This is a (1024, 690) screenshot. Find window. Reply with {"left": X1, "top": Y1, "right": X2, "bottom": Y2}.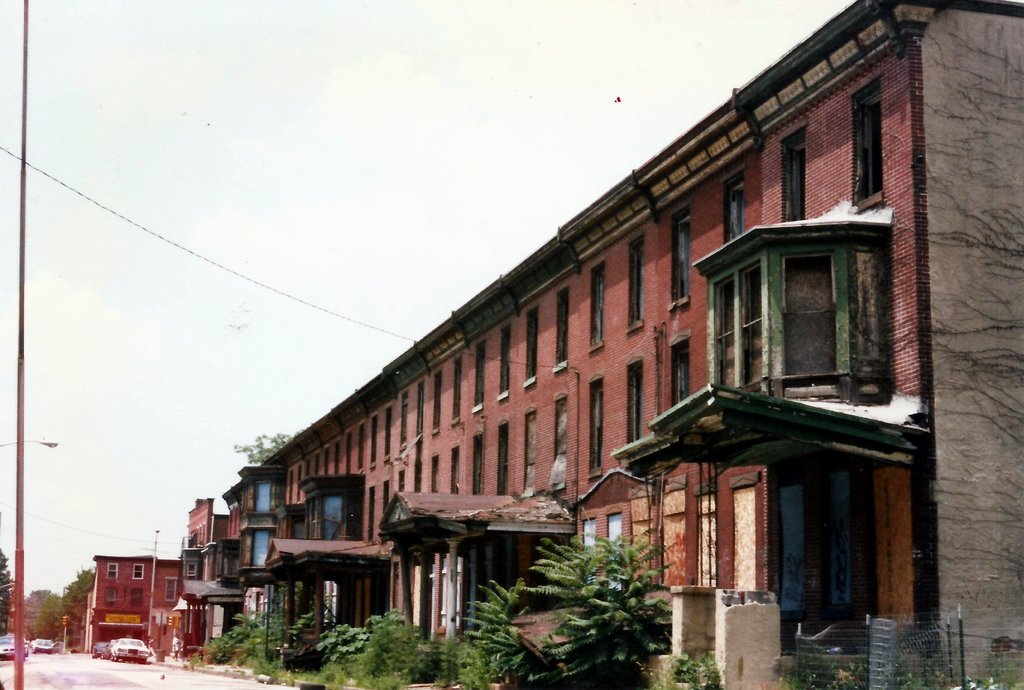
{"left": 669, "top": 209, "right": 694, "bottom": 309}.
